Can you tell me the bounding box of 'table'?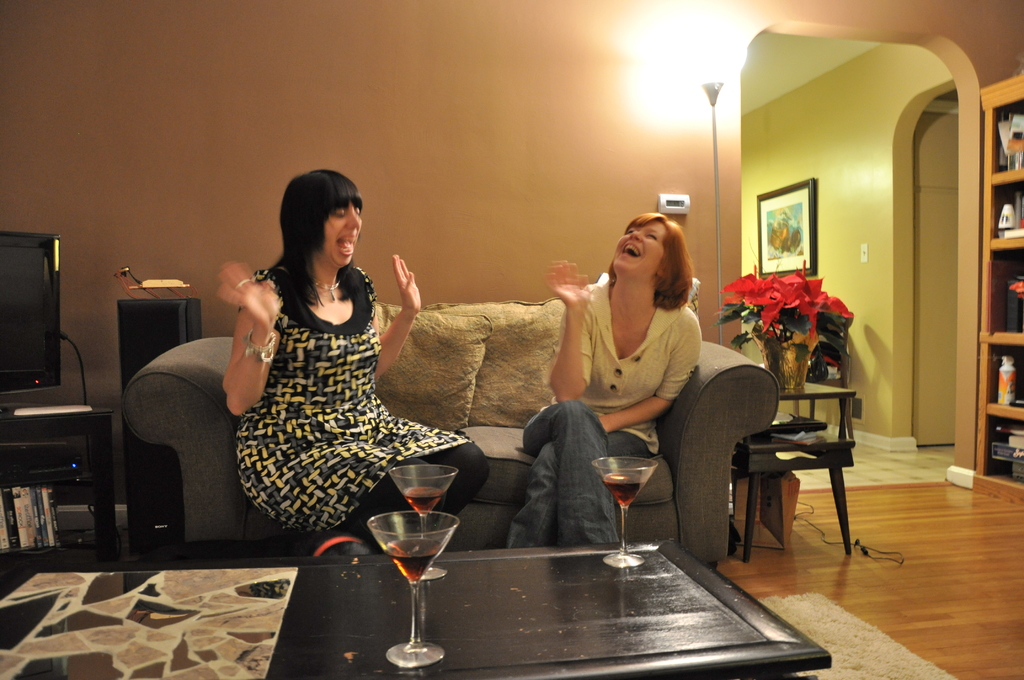
[774,376,852,438].
